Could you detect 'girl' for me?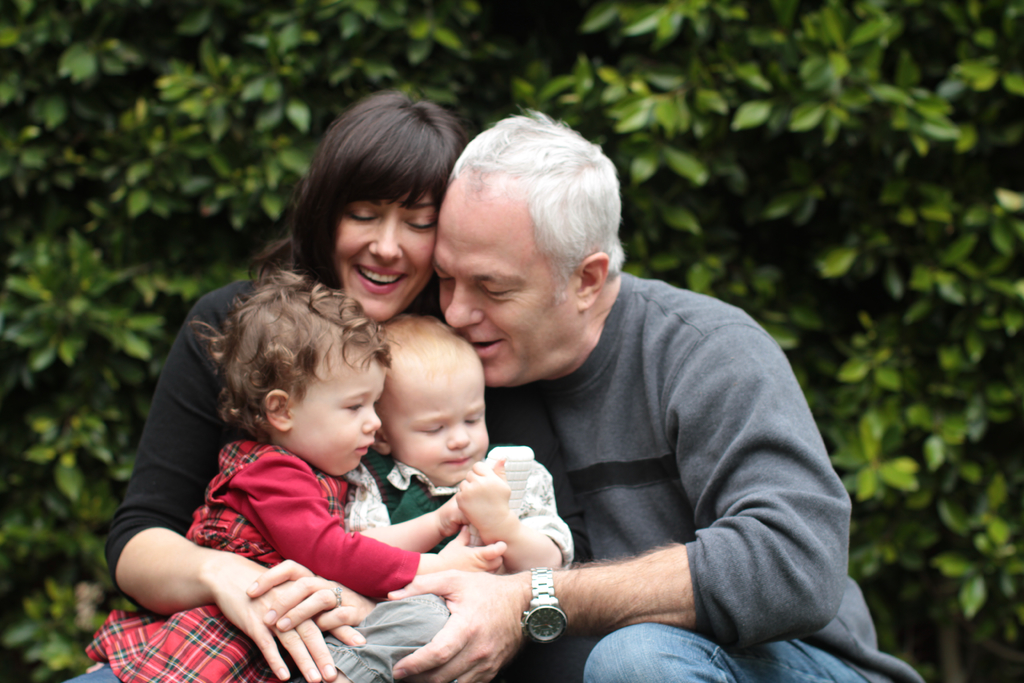
Detection result: select_region(65, 270, 504, 682).
